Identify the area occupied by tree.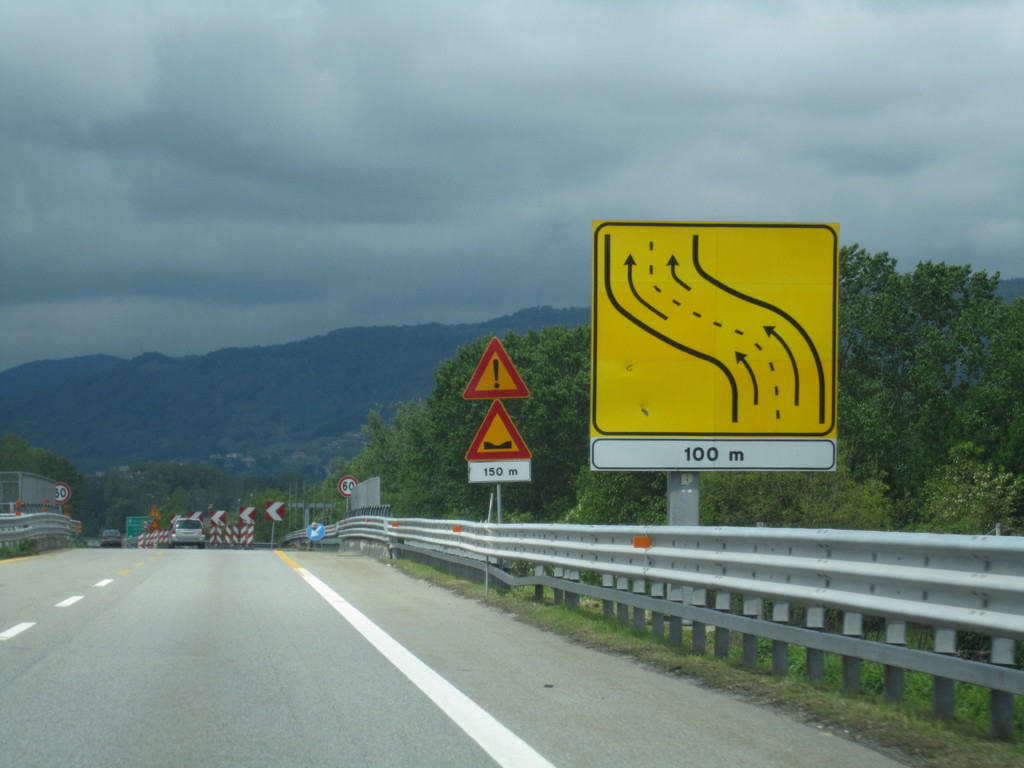
Area: 0, 442, 116, 545.
